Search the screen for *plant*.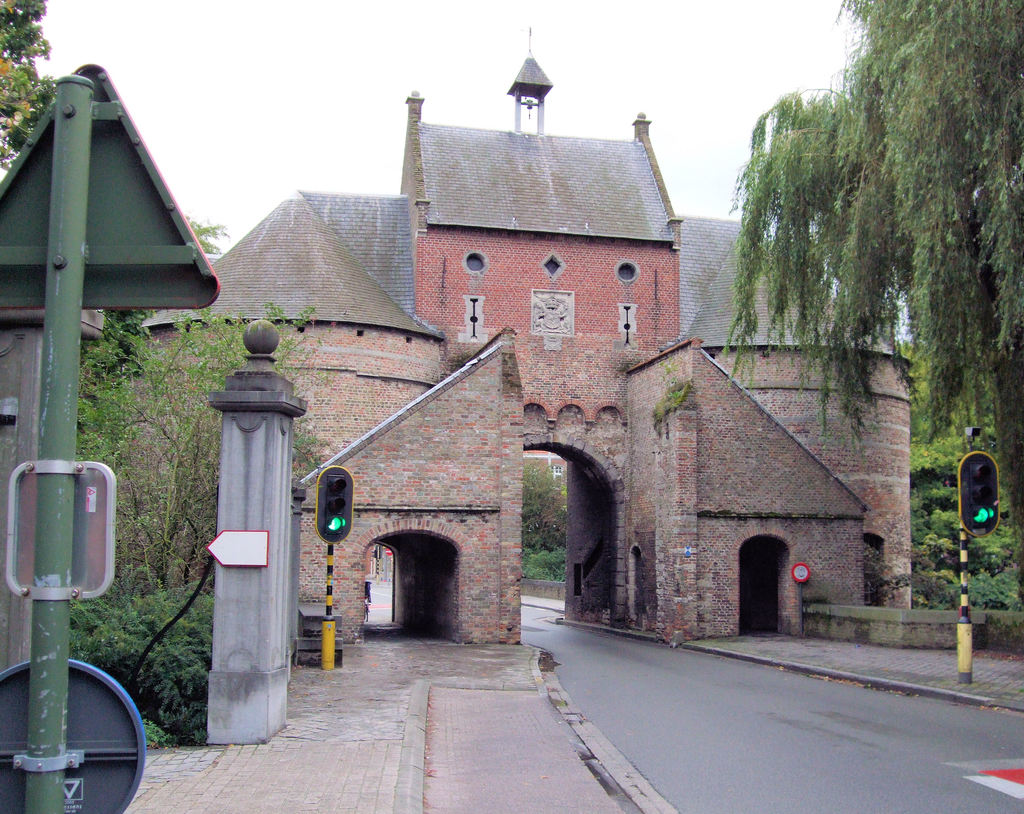
Found at locate(647, 371, 693, 428).
